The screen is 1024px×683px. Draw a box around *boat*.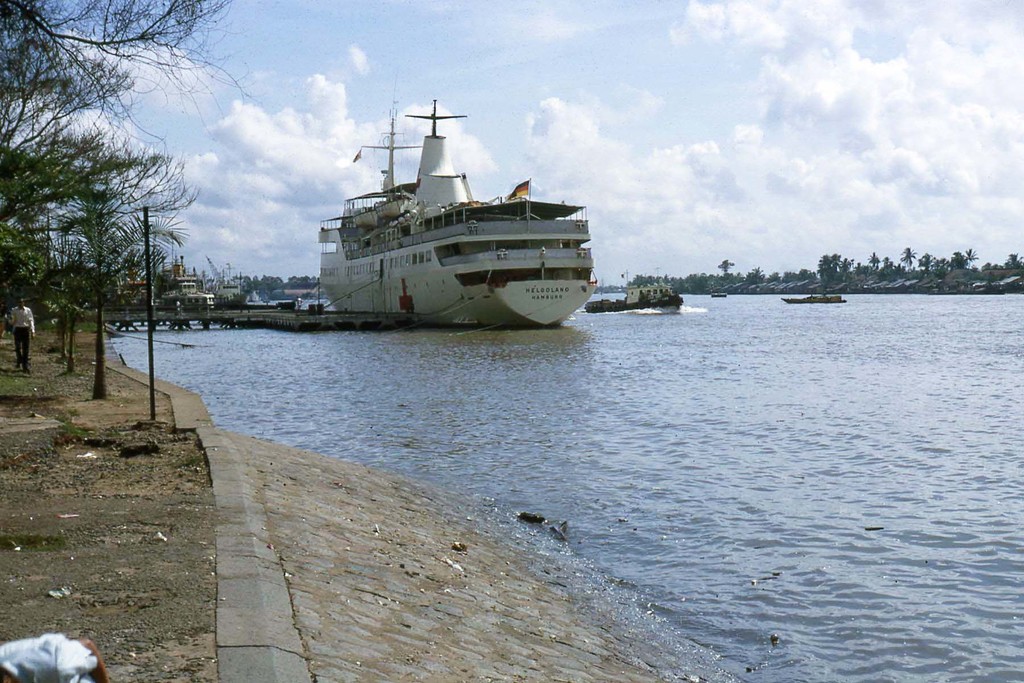
<box>584,284,678,315</box>.
